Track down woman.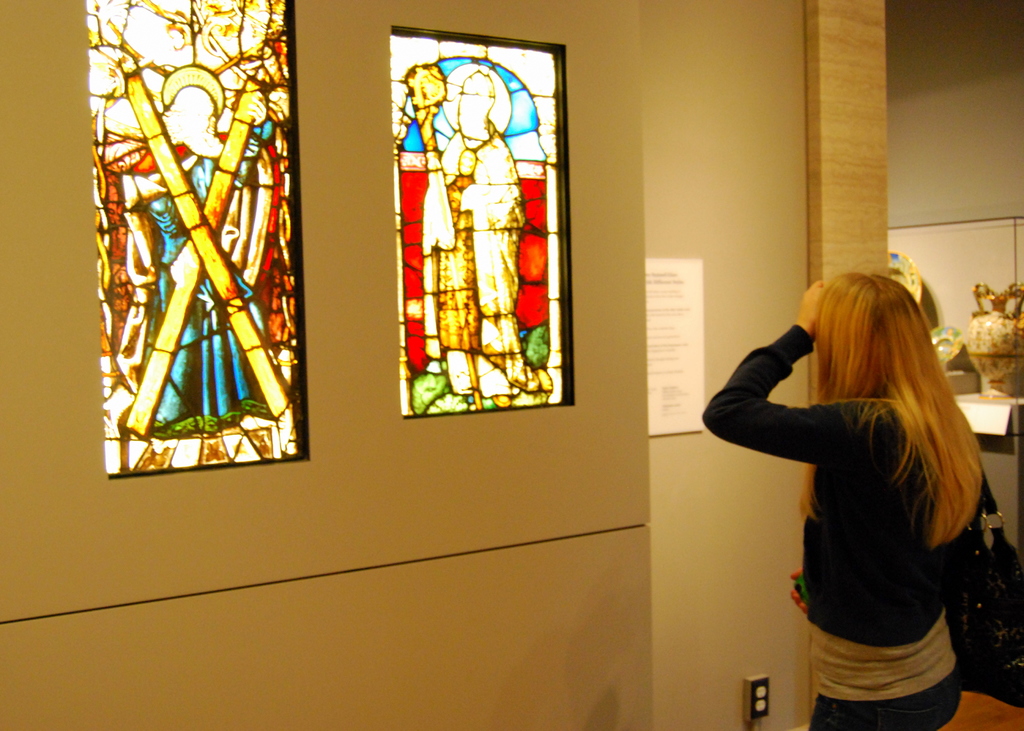
Tracked to 723,250,1005,712.
